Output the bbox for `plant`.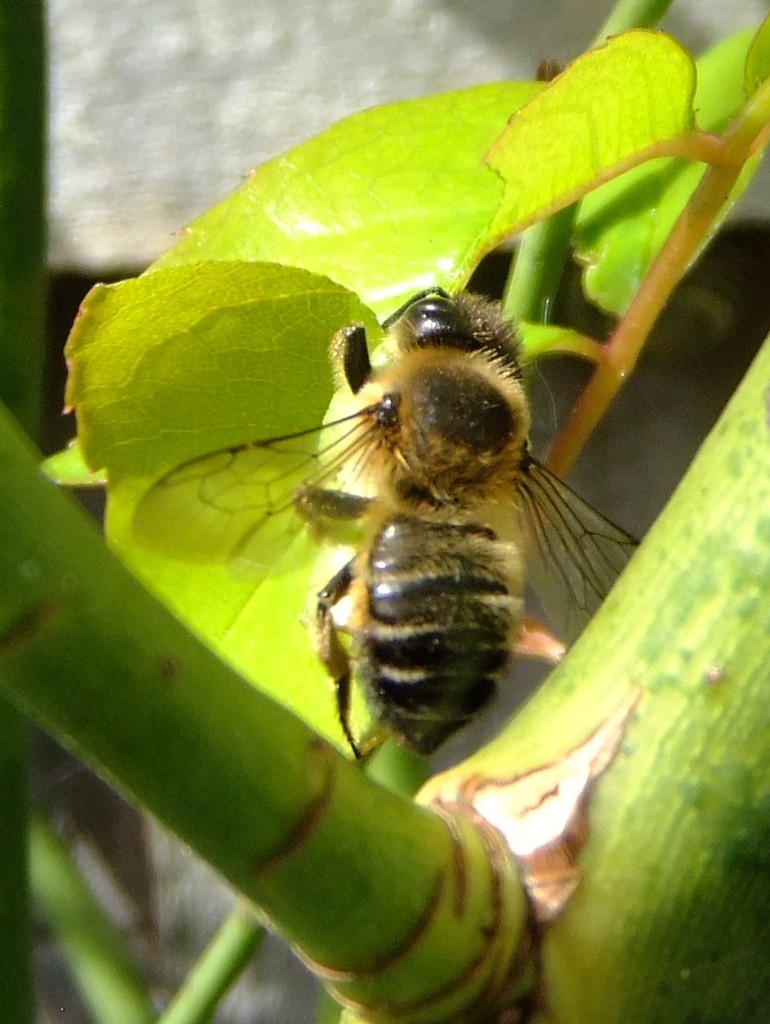
0 0 769 1023.
